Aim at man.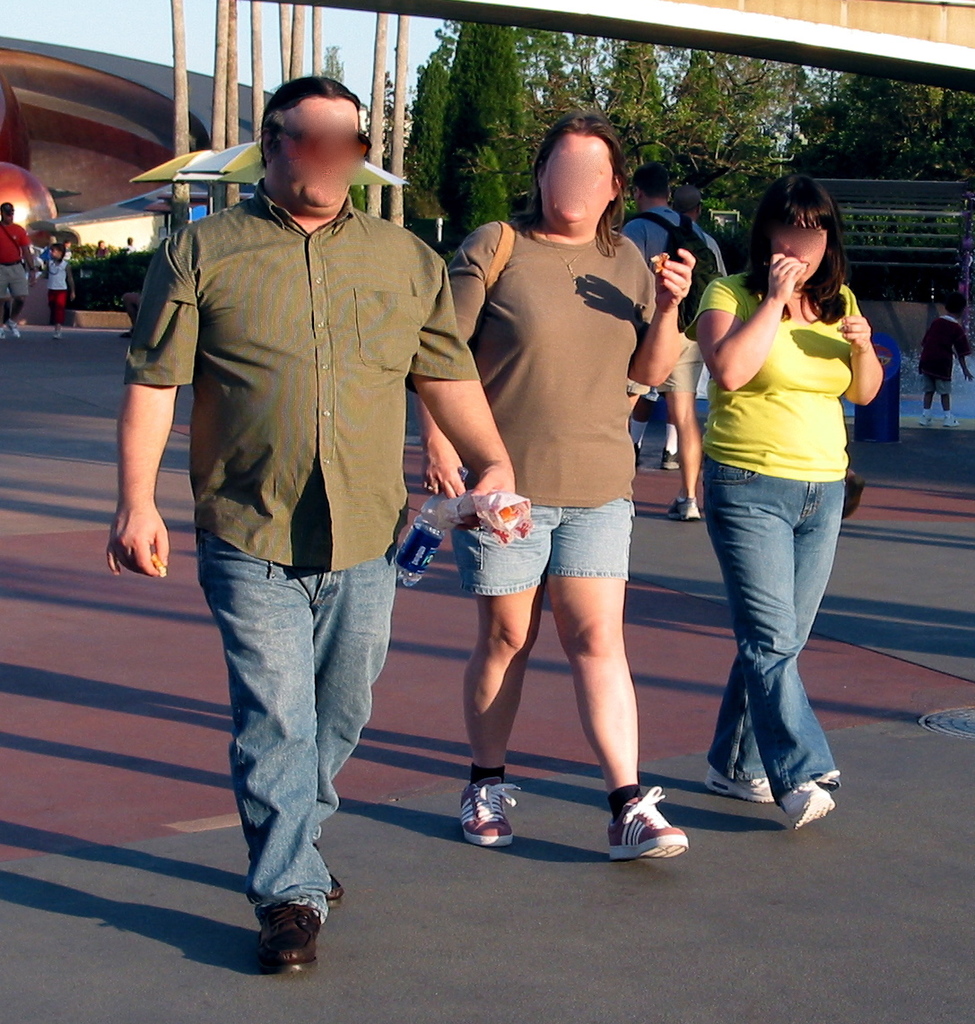
Aimed at box=[632, 155, 710, 523].
